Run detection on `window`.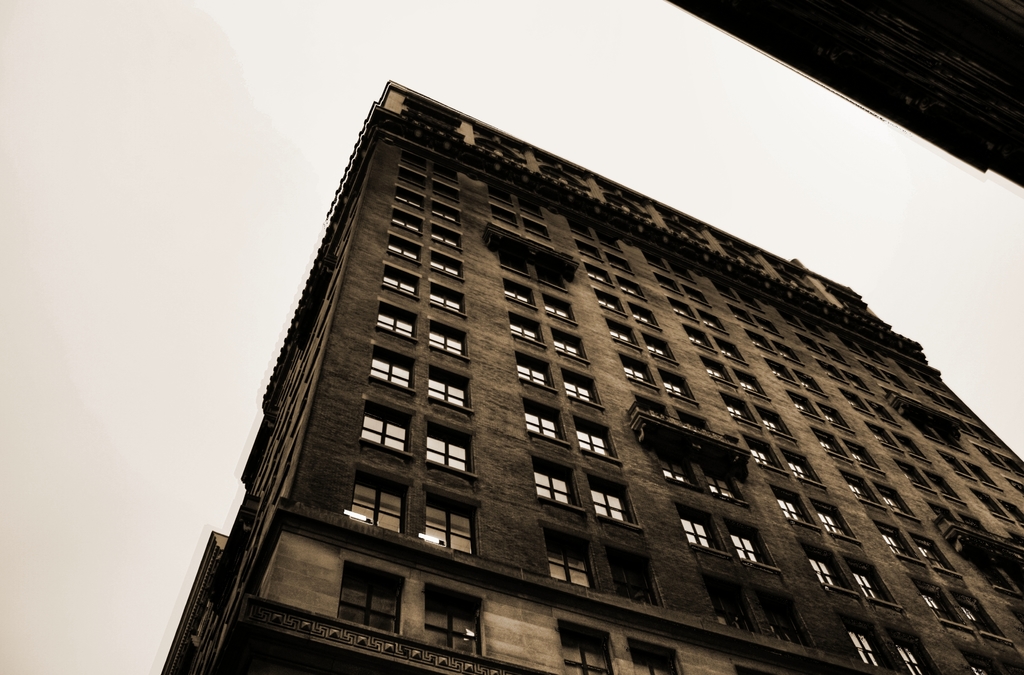
Result: detection(778, 341, 799, 359).
